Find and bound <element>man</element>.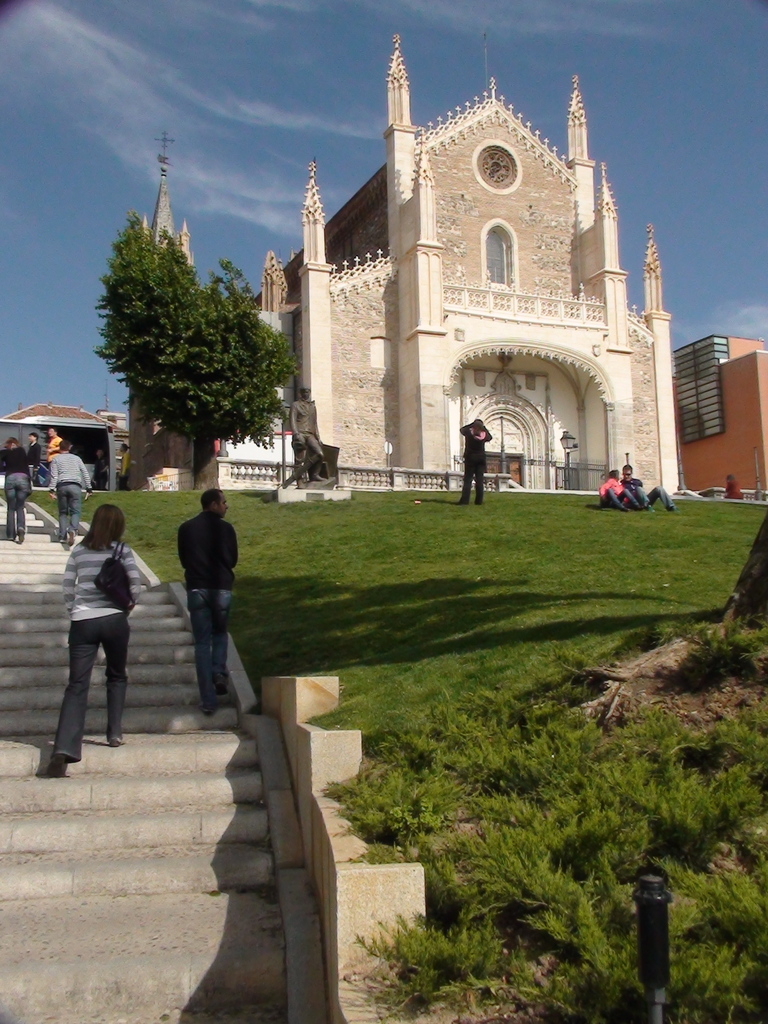
Bound: (x1=620, y1=463, x2=677, y2=512).
